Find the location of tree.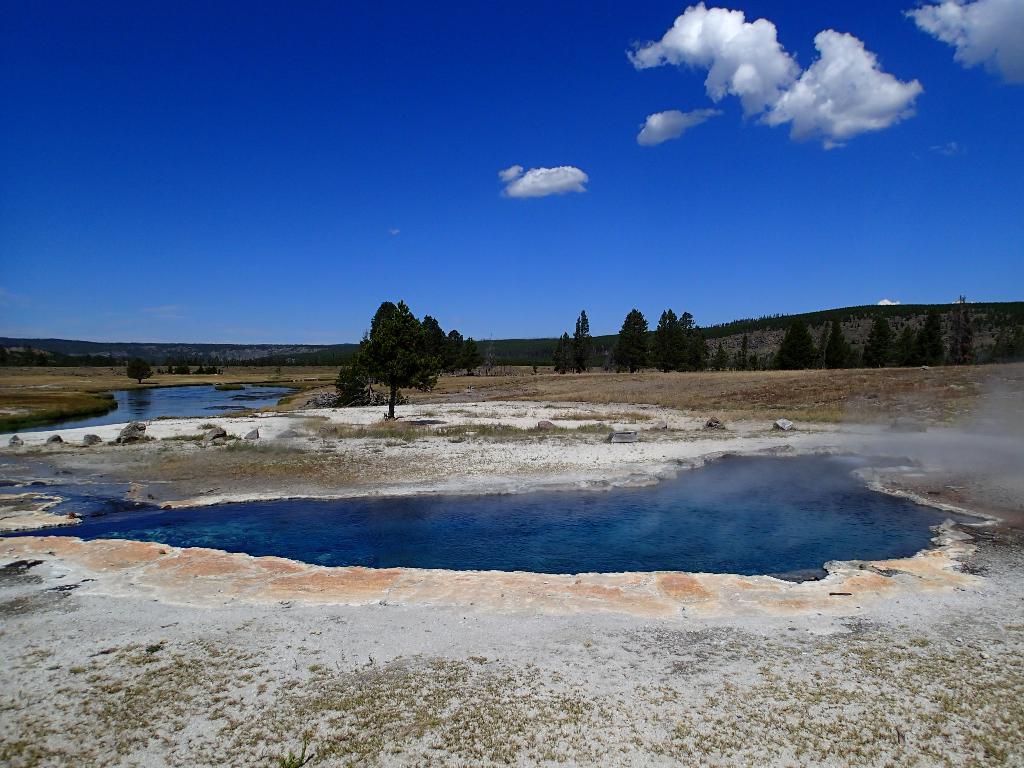
Location: 417:312:447:373.
